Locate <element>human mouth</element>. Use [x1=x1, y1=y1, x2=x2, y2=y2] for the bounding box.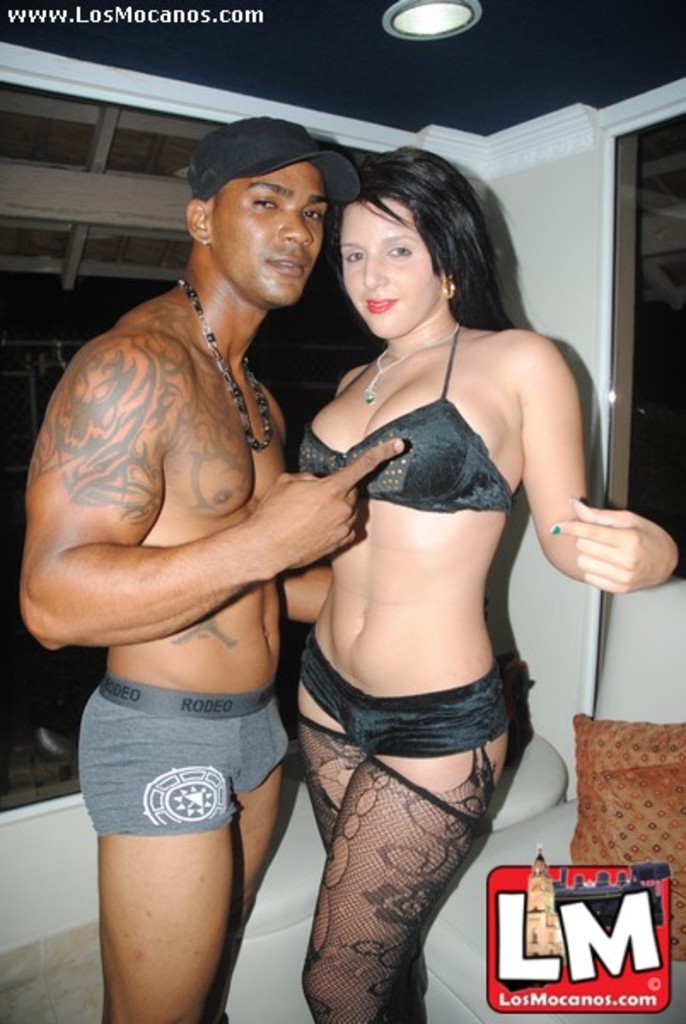
[x1=266, y1=247, x2=300, y2=270].
